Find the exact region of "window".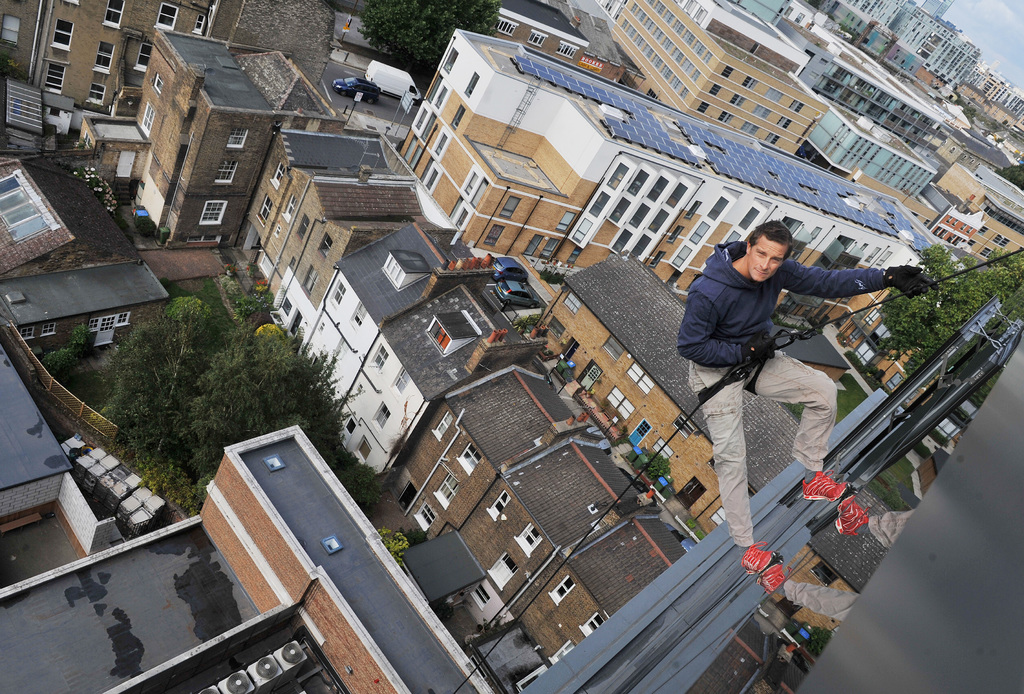
Exact region: (669, 408, 700, 439).
